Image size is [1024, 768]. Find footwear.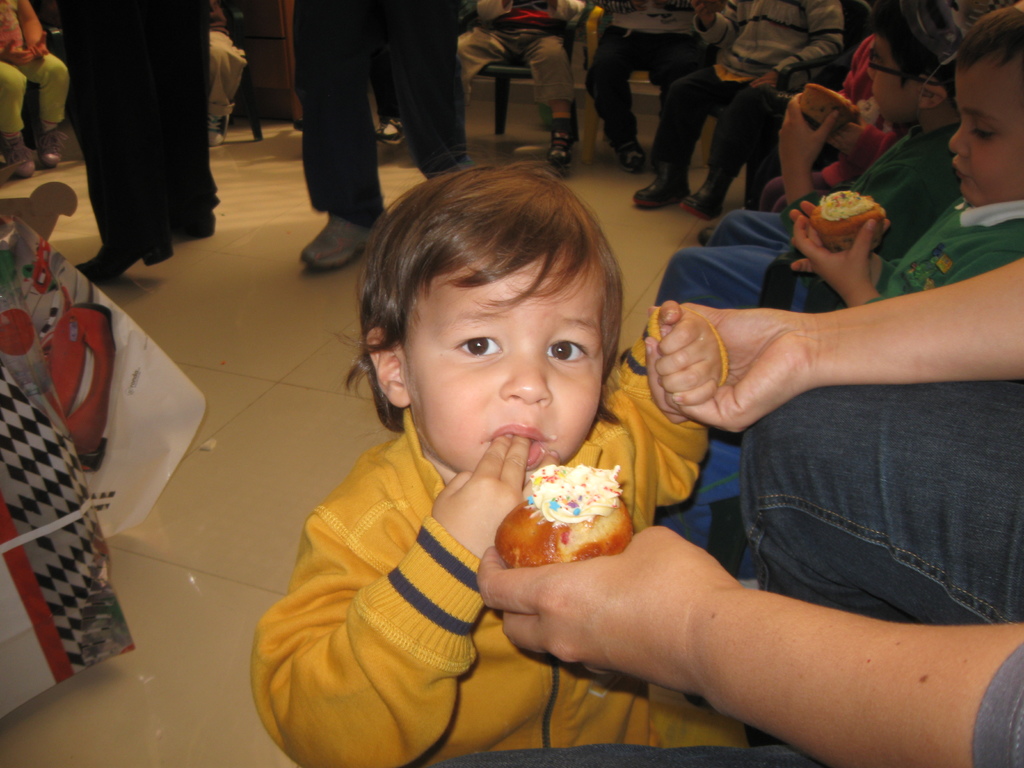
210 114 232 146.
